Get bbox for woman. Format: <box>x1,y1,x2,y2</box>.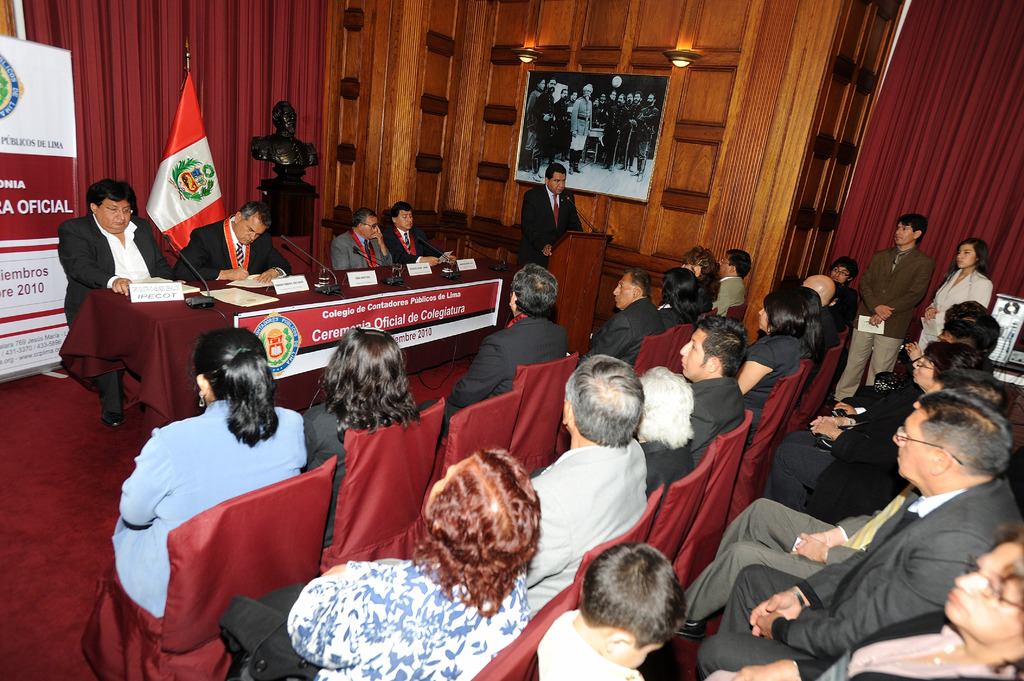
<box>678,243,718,293</box>.
